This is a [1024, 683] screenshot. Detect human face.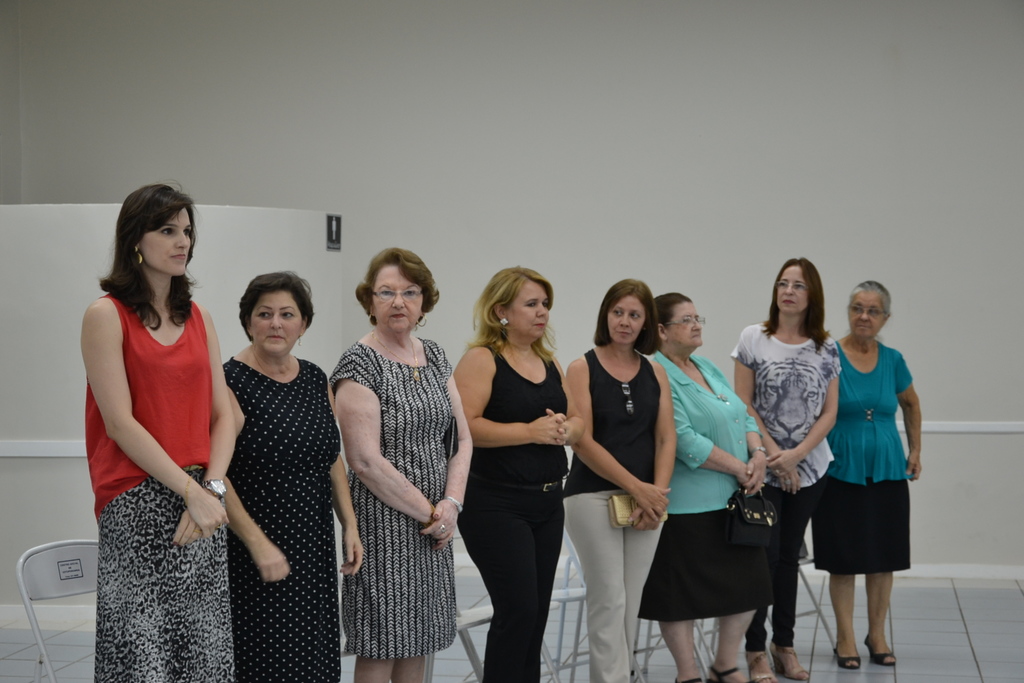
504:281:550:338.
